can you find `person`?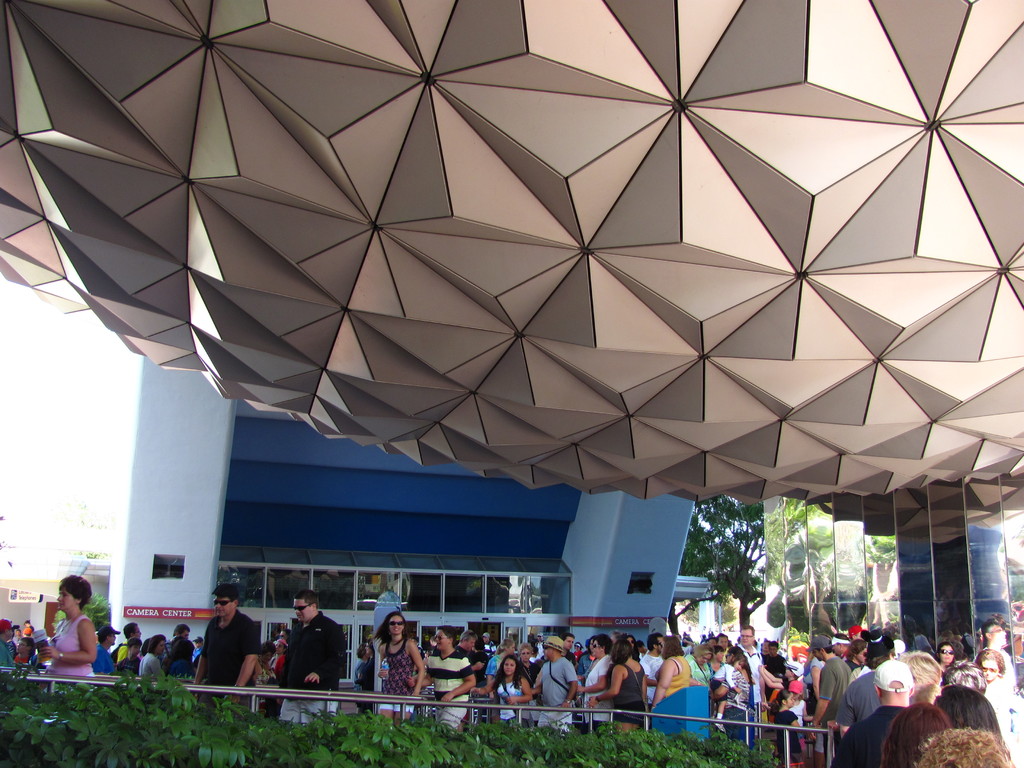
Yes, bounding box: {"left": 418, "top": 621, "right": 475, "bottom": 729}.
